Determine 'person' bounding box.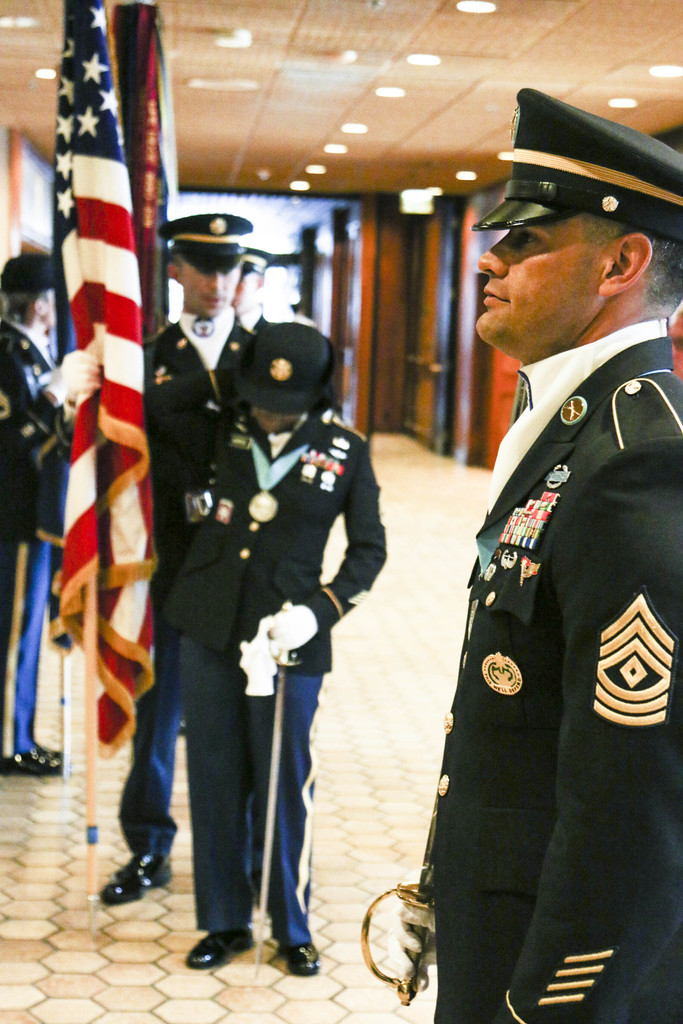
Determined: region(399, 159, 660, 1023).
